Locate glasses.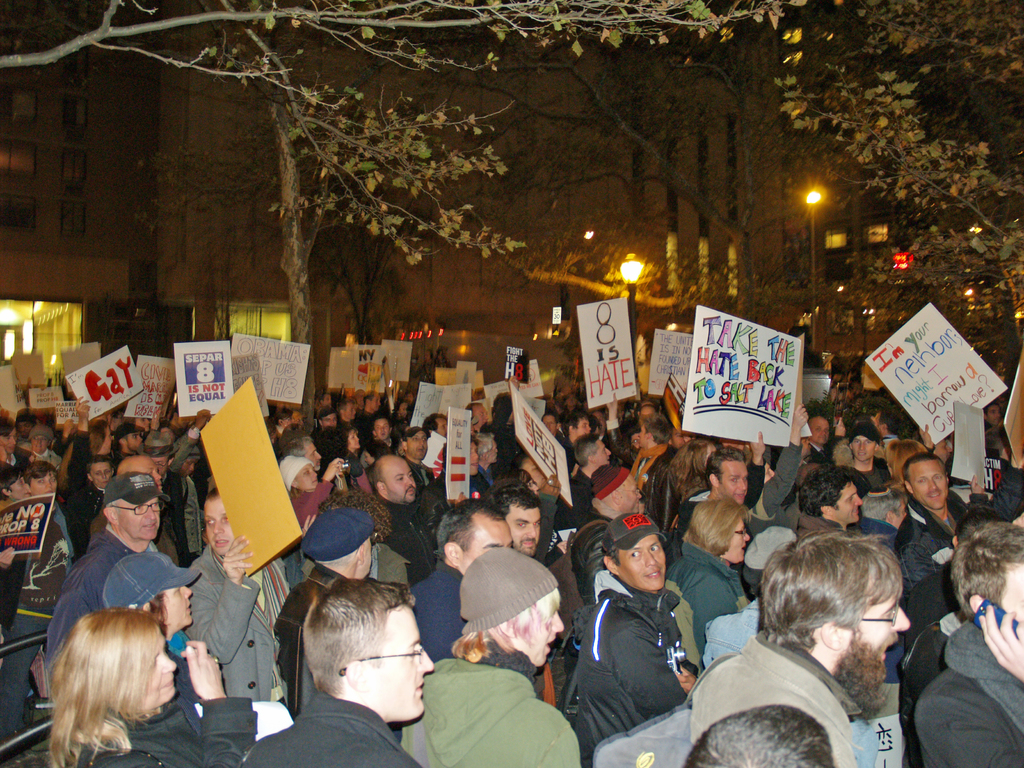
Bounding box: <box>110,500,168,519</box>.
